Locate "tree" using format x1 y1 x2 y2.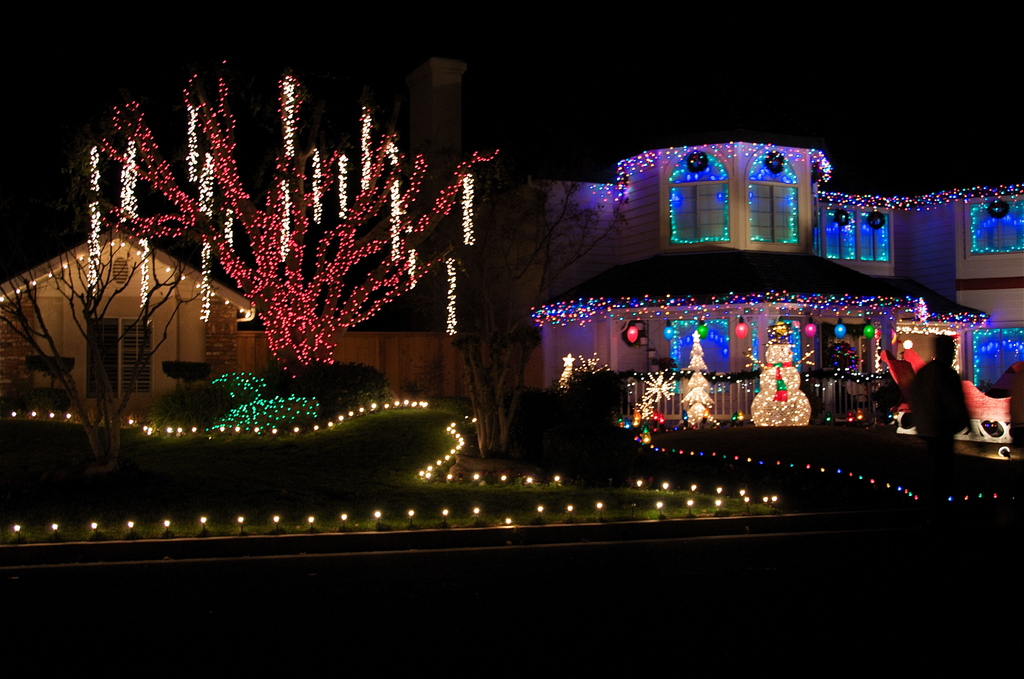
0 233 206 485.
